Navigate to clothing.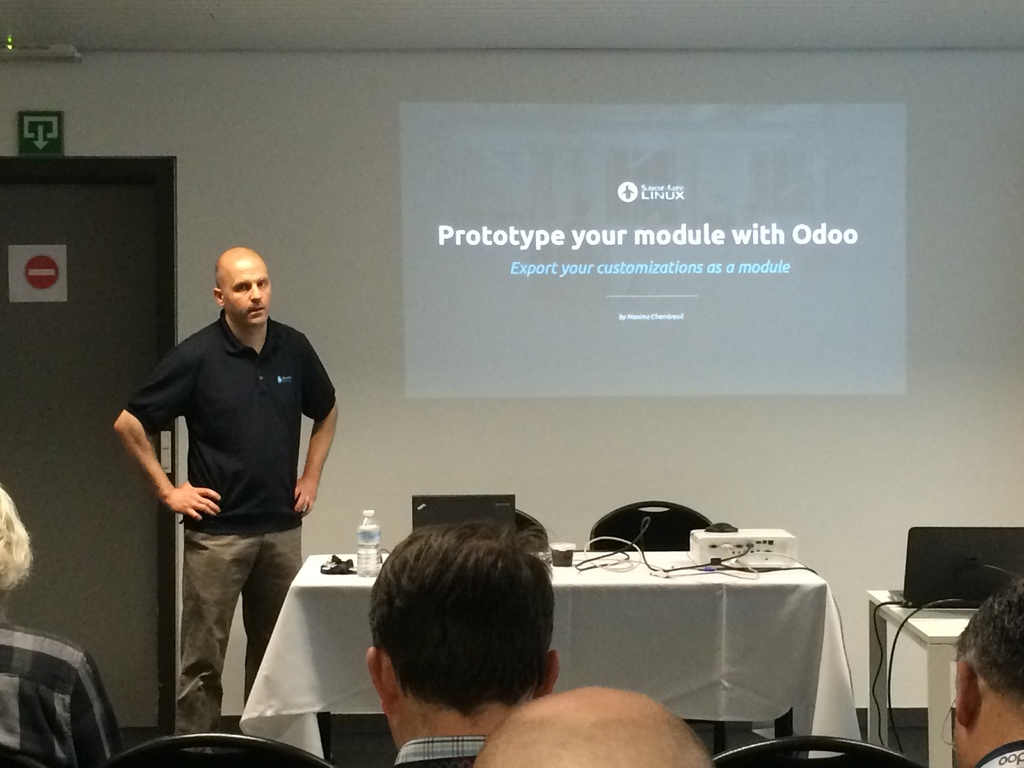
Navigation target: rect(0, 611, 118, 767).
